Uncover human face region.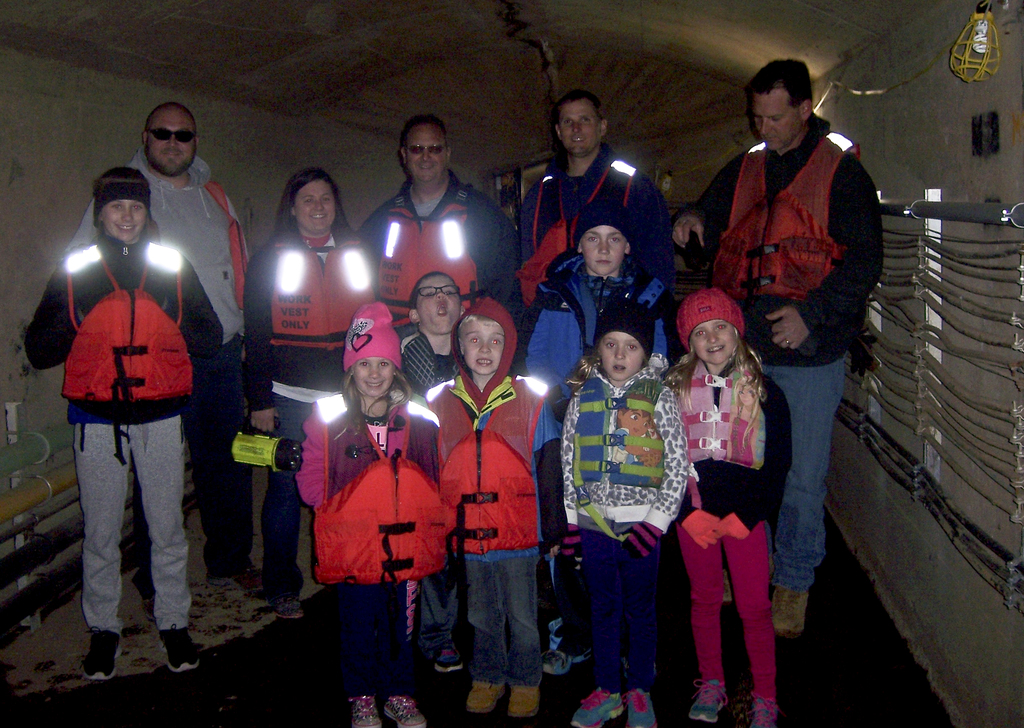
Uncovered: bbox(600, 332, 644, 379).
